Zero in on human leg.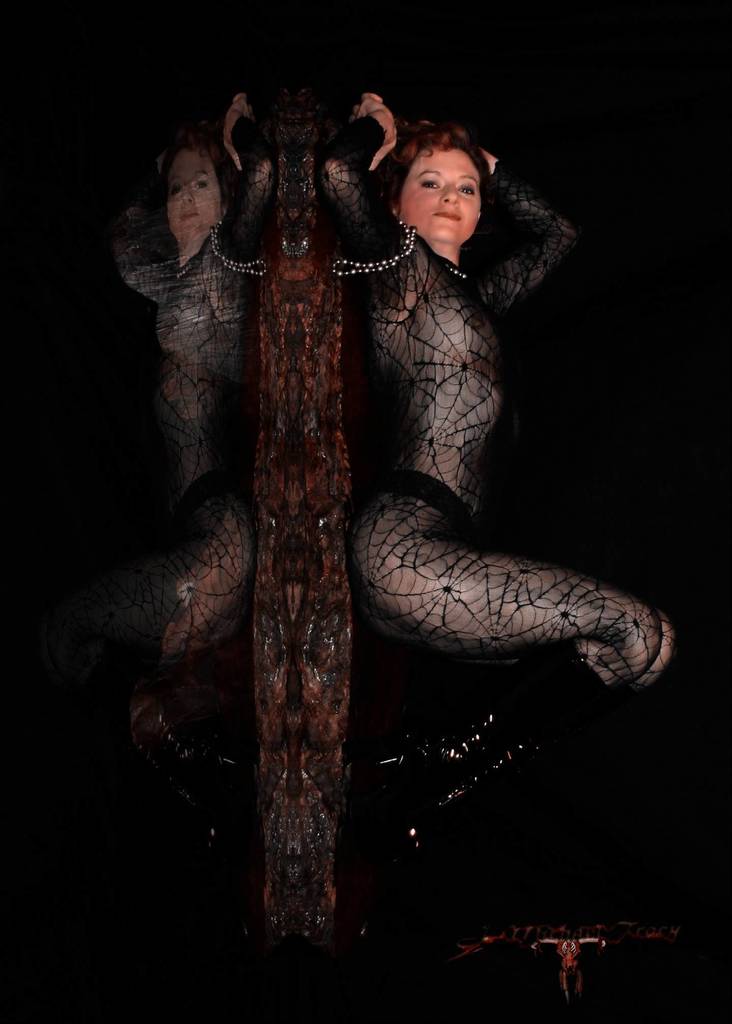
Zeroed in: (73, 477, 248, 781).
